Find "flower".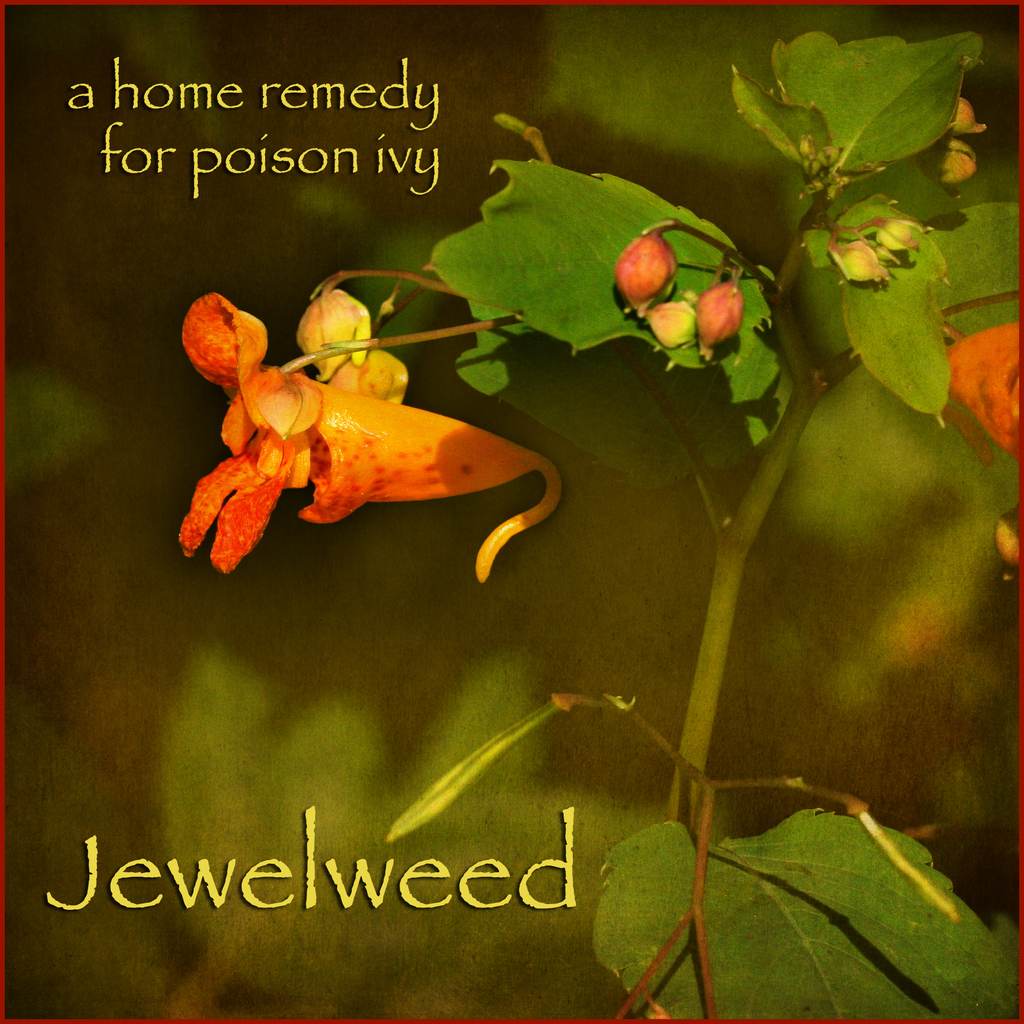
<bbox>172, 288, 570, 591</bbox>.
